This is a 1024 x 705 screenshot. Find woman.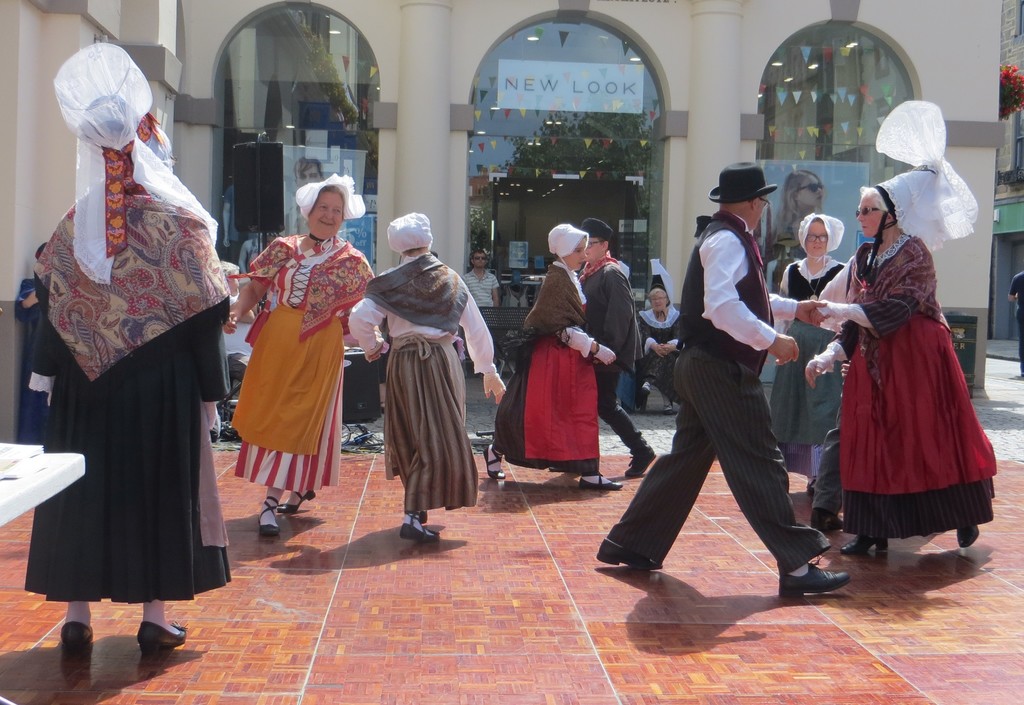
Bounding box: <bbox>637, 282, 693, 421</bbox>.
